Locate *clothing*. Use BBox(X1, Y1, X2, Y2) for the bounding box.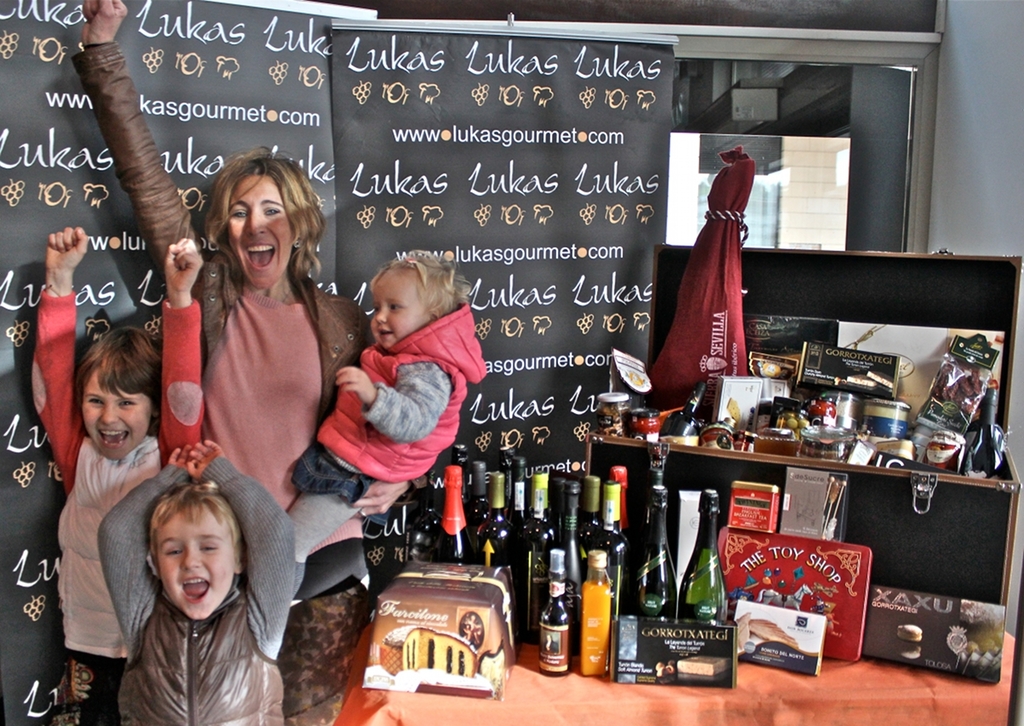
BBox(90, 448, 285, 725).
